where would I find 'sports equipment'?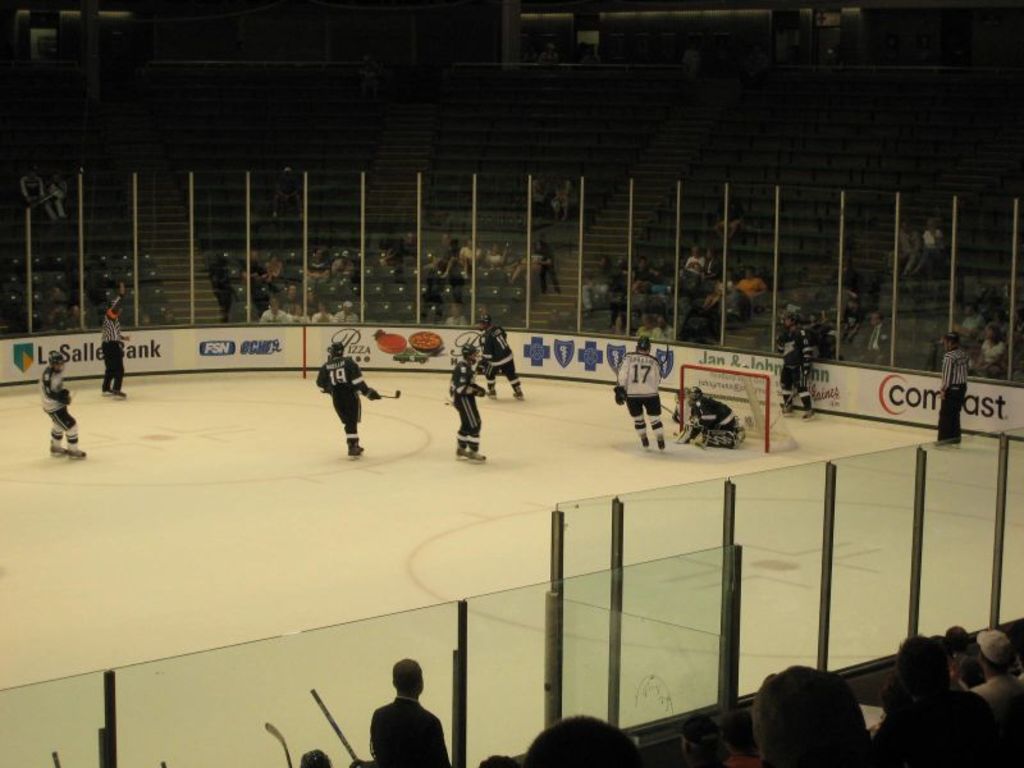
At (left=465, top=448, right=485, bottom=463).
